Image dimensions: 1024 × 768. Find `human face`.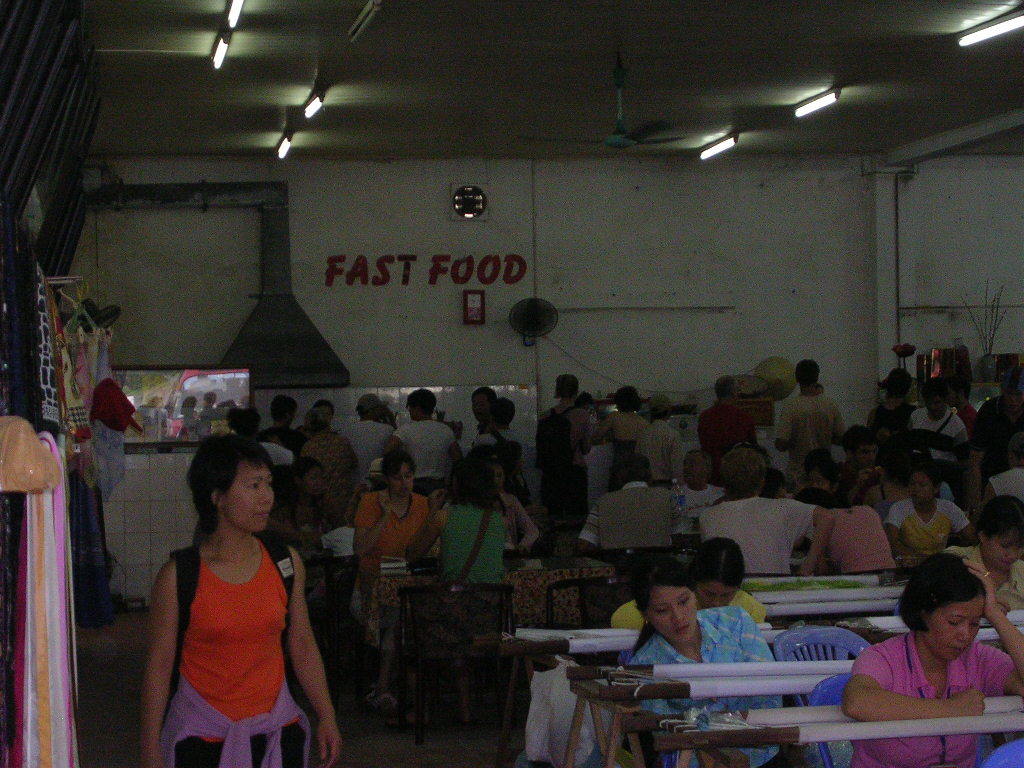
locate(224, 467, 279, 532).
